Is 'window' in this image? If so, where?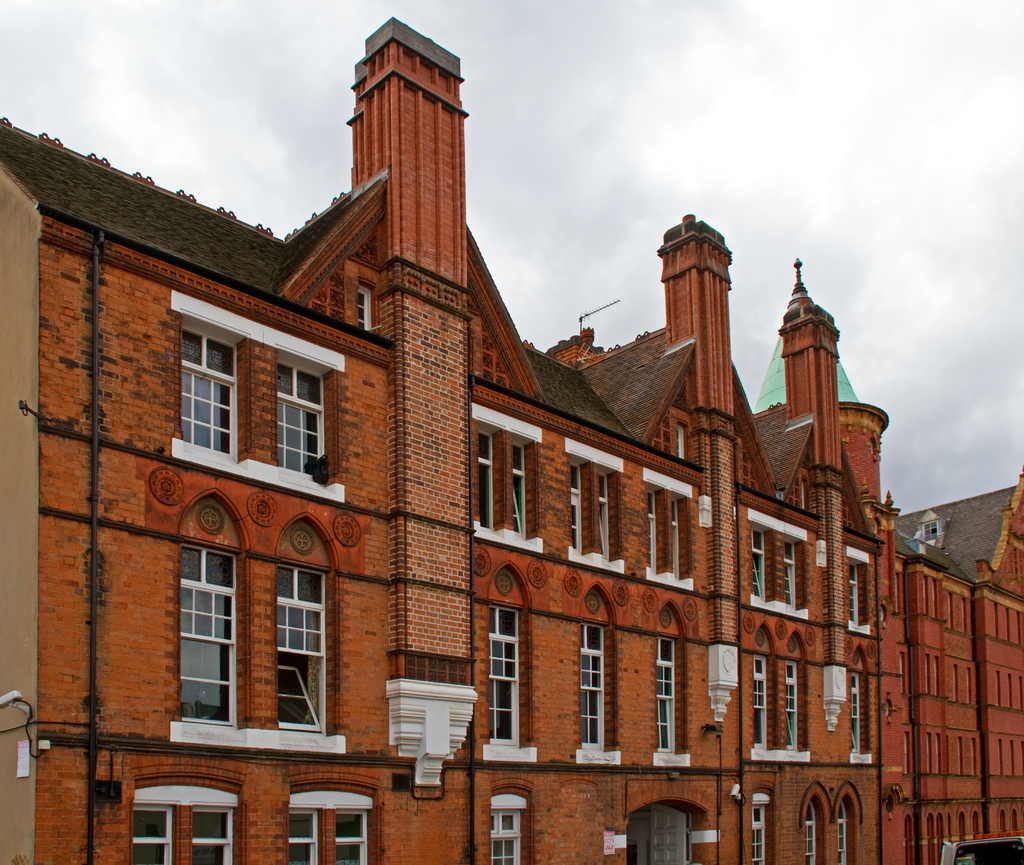
Yes, at [644, 413, 673, 458].
